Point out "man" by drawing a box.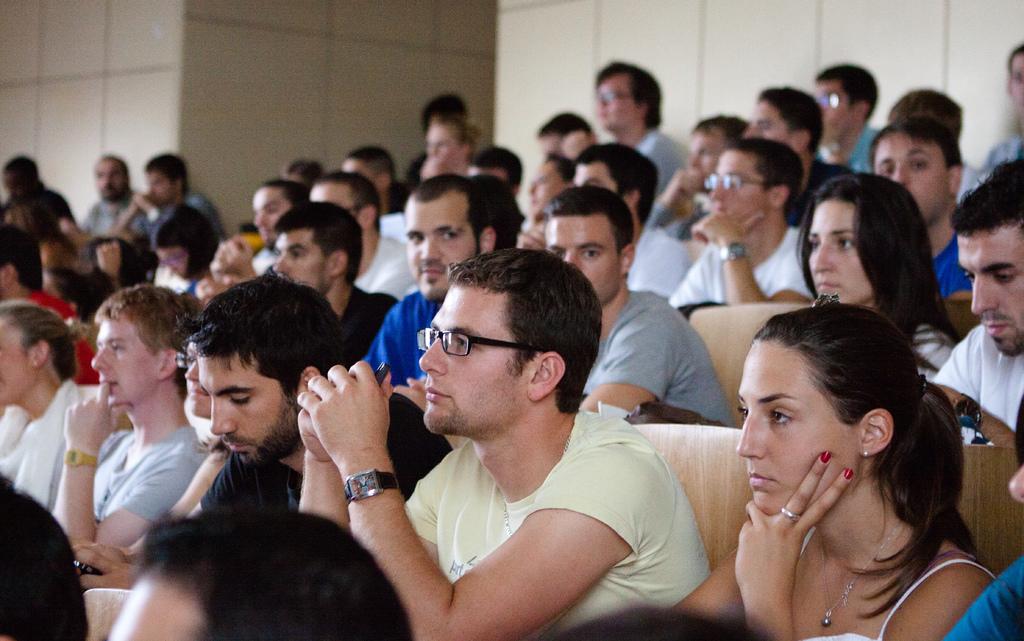
region(266, 205, 401, 355).
